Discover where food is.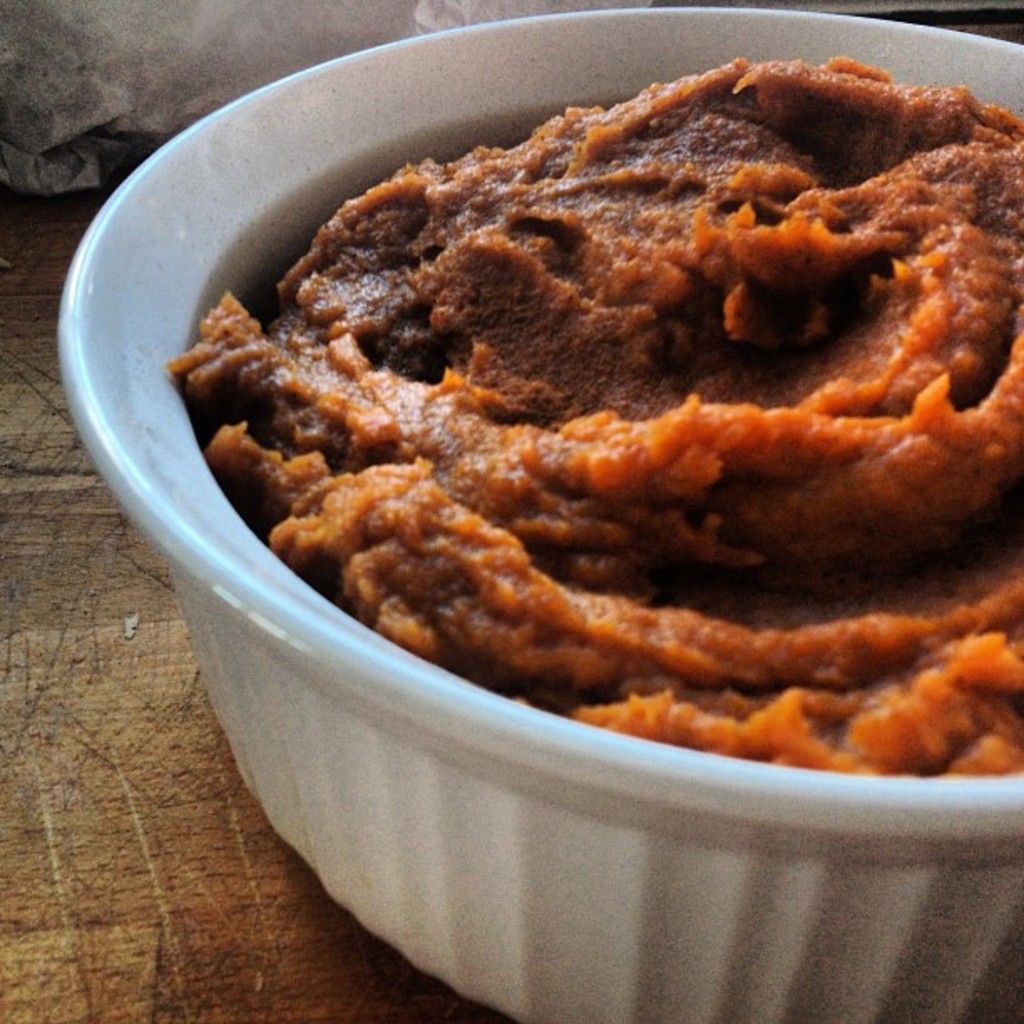
Discovered at pyautogui.locateOnScreen(664, 736, 1022, 773).
